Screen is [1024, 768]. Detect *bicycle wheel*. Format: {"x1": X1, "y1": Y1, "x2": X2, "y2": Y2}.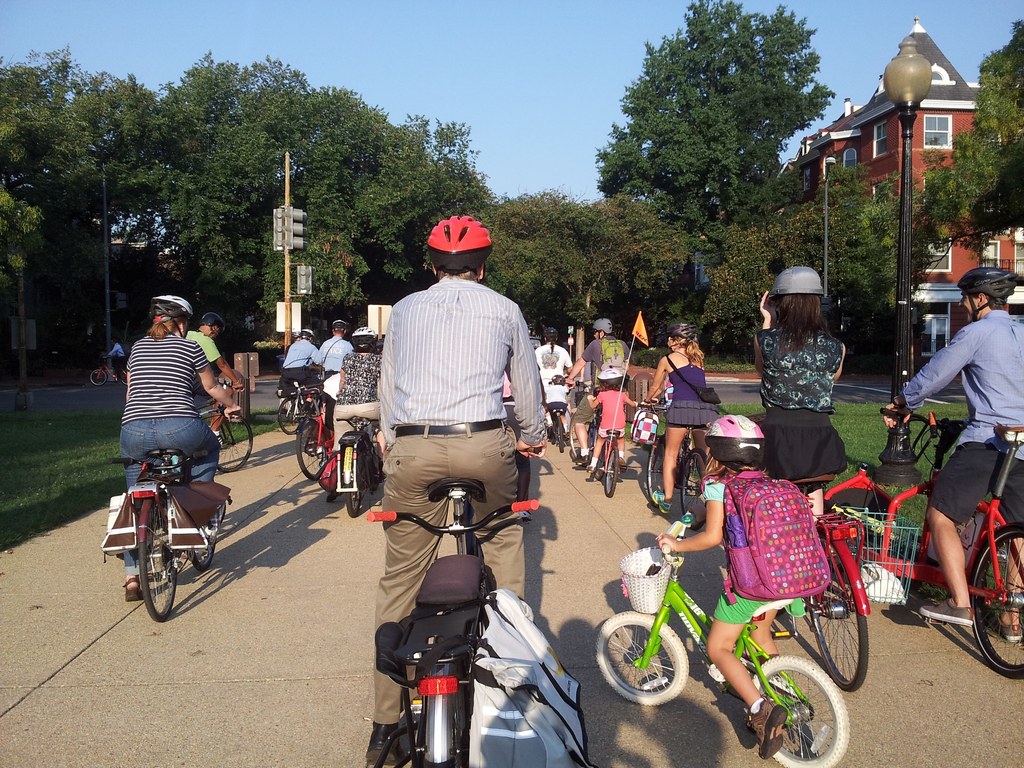
{"x1": 806, "y1": 525, "x2": 869, "y2": 694}.
